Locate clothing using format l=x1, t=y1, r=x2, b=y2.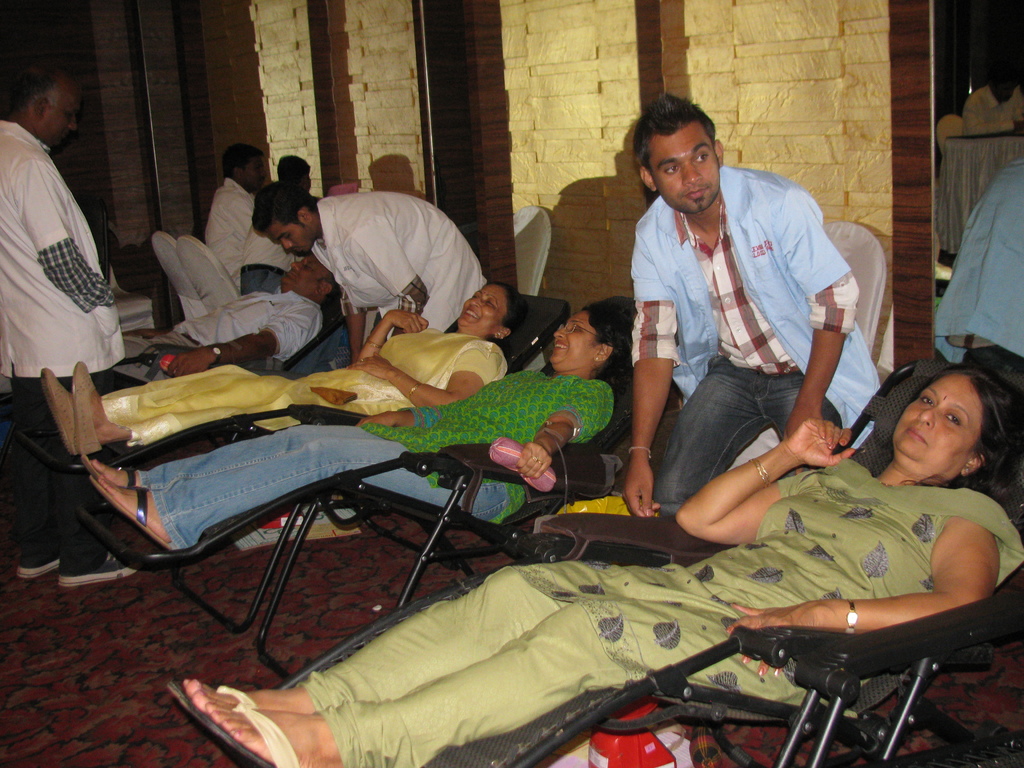
l=293, t=445, r=1023, b=767.
